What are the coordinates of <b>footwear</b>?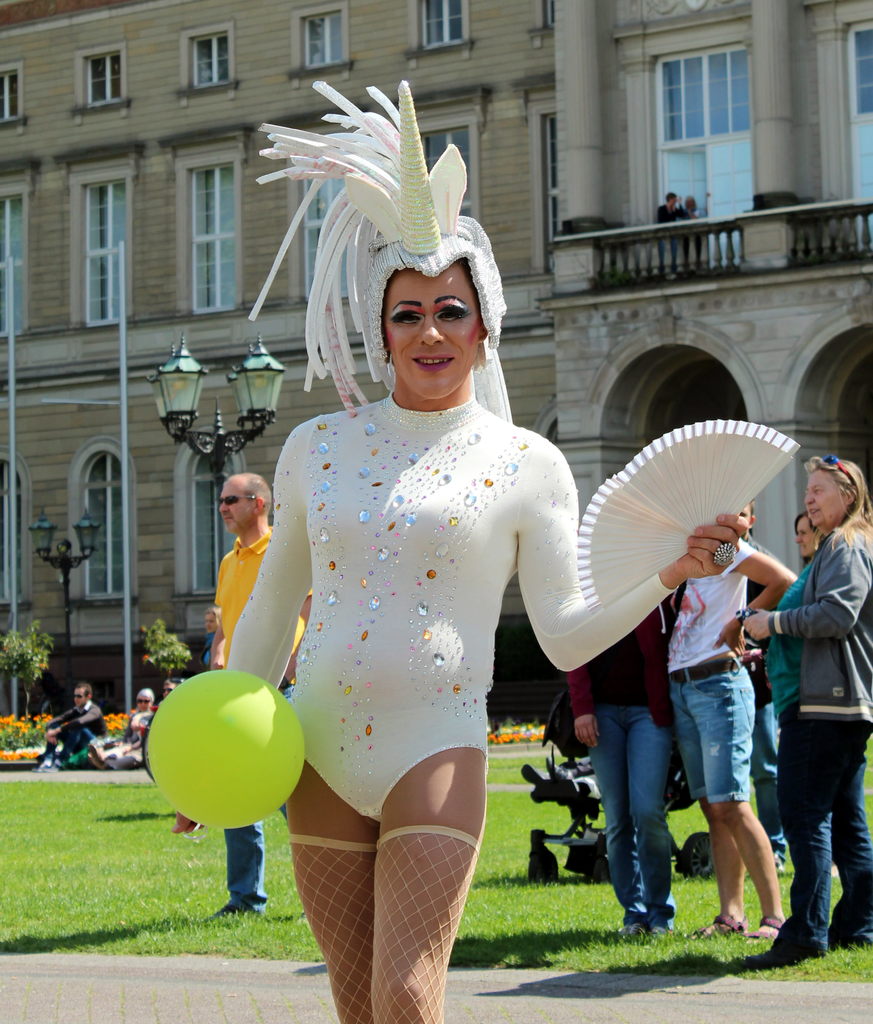
crop(685, 911, 746, 937).
